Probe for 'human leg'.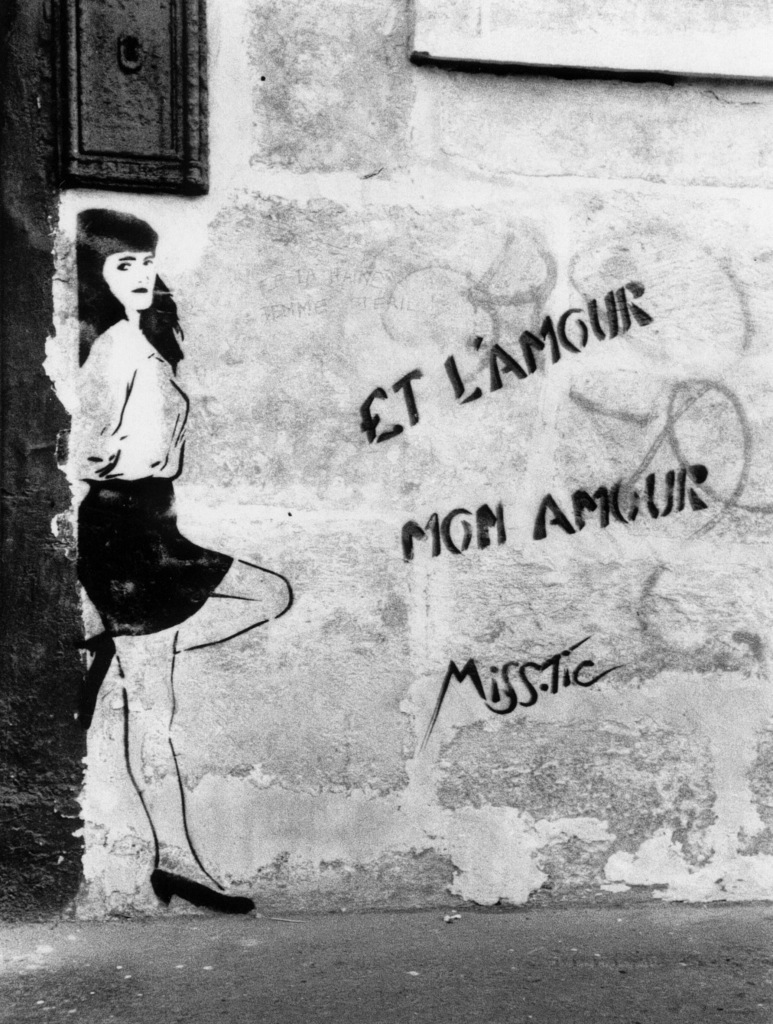
Probe result: (73,476,291,692).
